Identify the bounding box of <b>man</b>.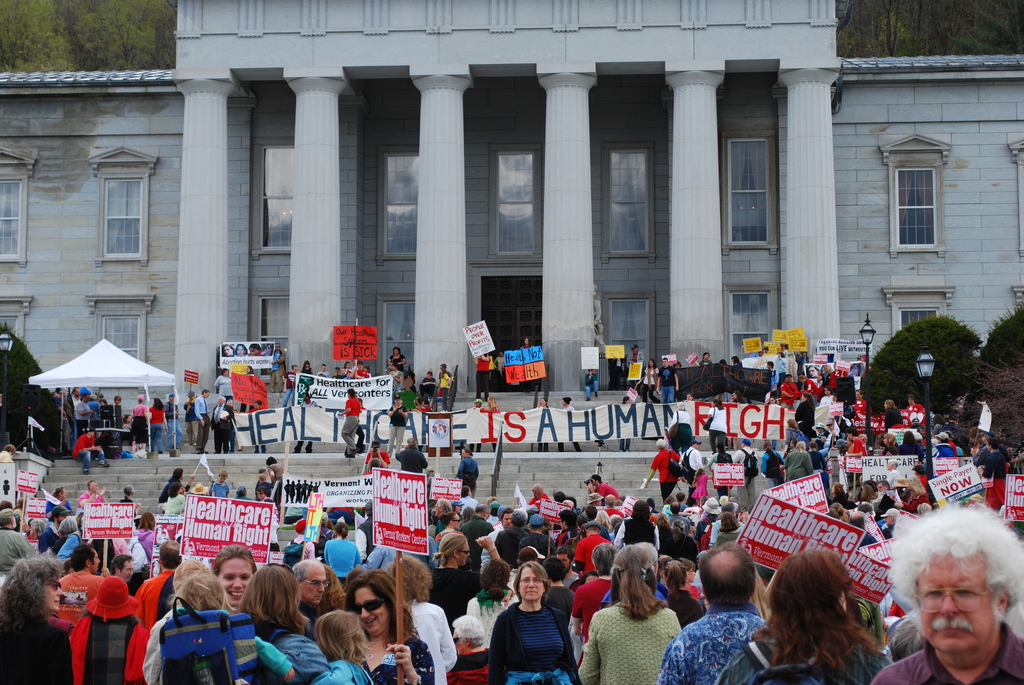
Rect(191, 386, 207, 452).
